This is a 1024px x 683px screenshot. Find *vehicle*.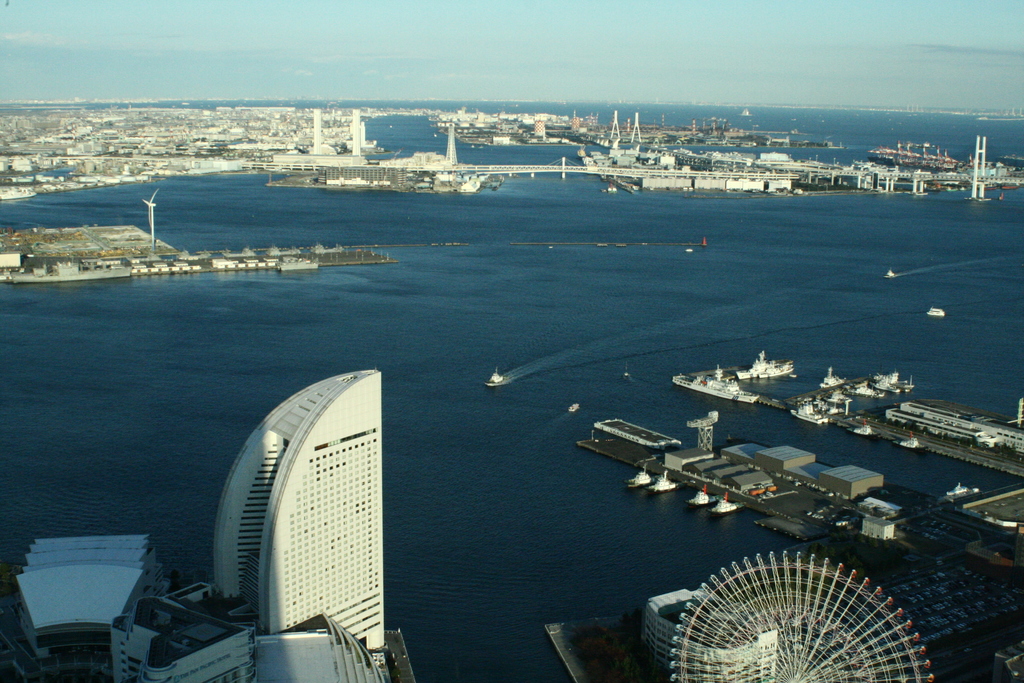
Bounding box: [690,485,716,506].
